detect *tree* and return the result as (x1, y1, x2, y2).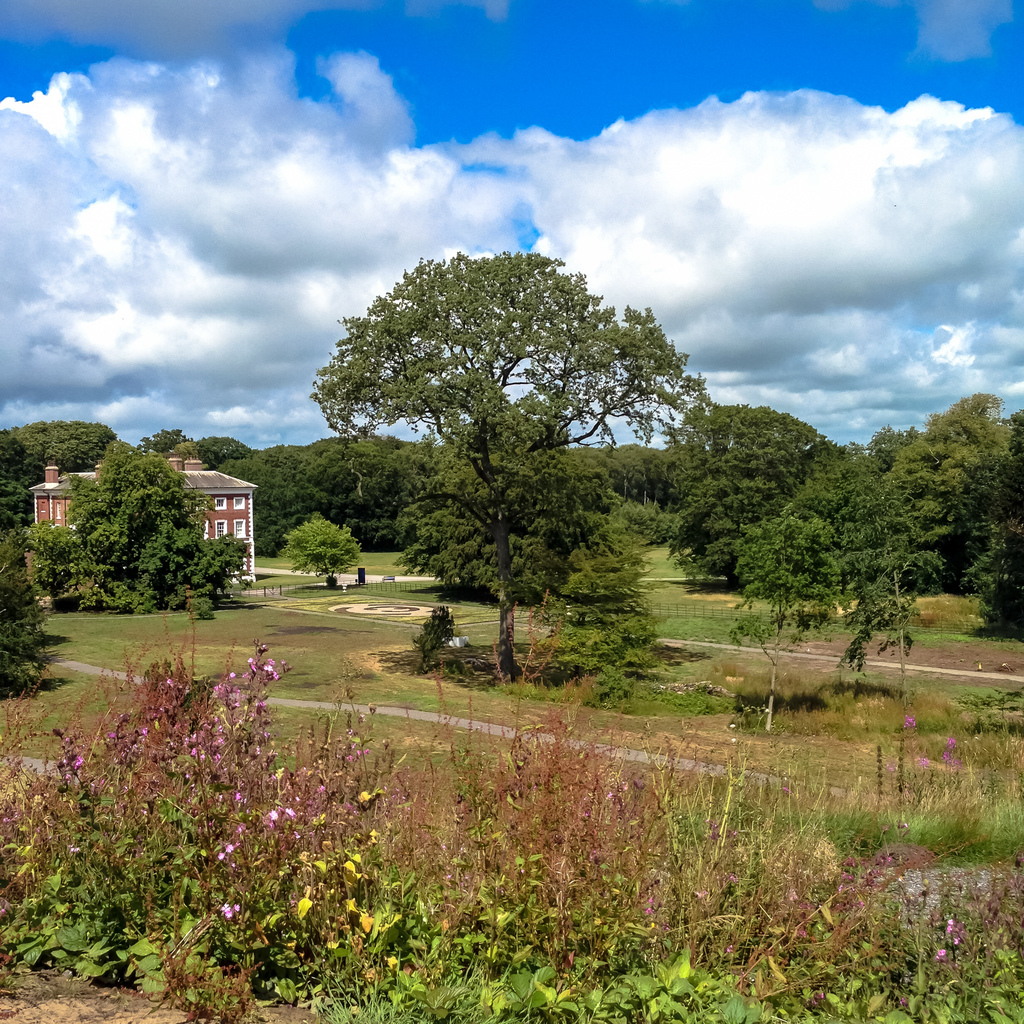
(279, 517, 365, 589).
